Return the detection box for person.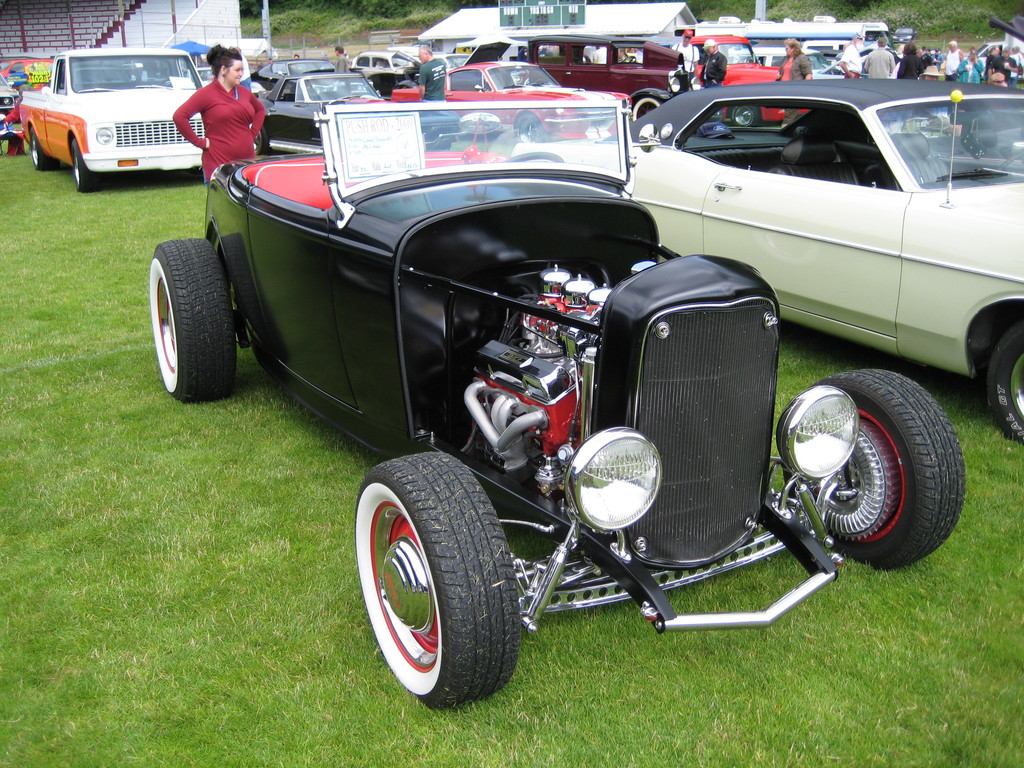
pyautogui.locateOnScreen(293, 54, 298, 59).
